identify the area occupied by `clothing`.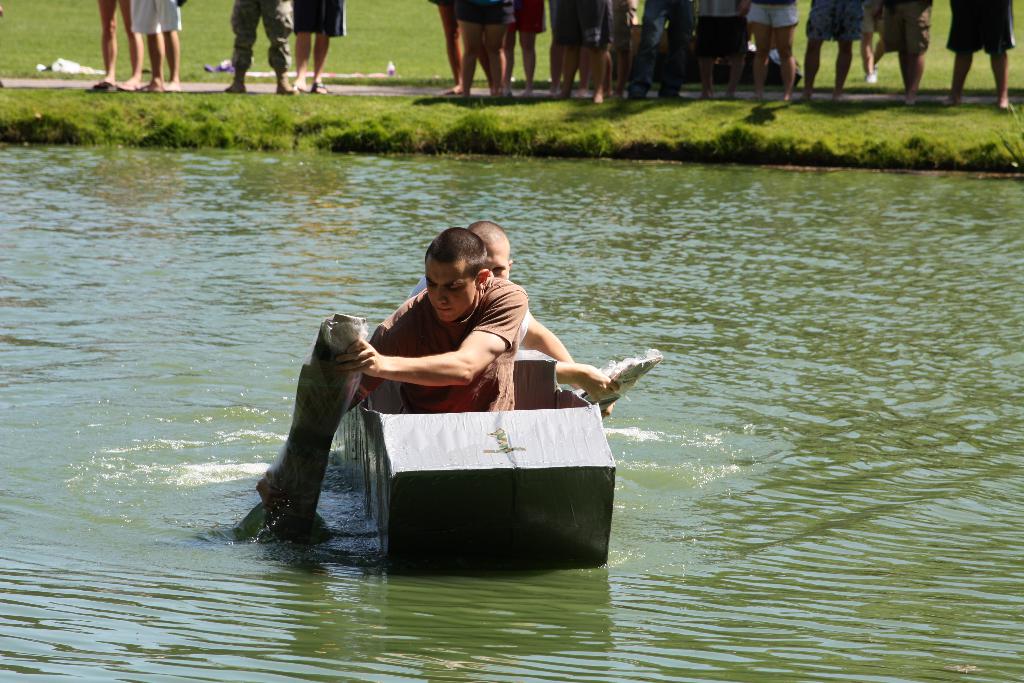
Area: bbox=[509, 0, 545, 35].
